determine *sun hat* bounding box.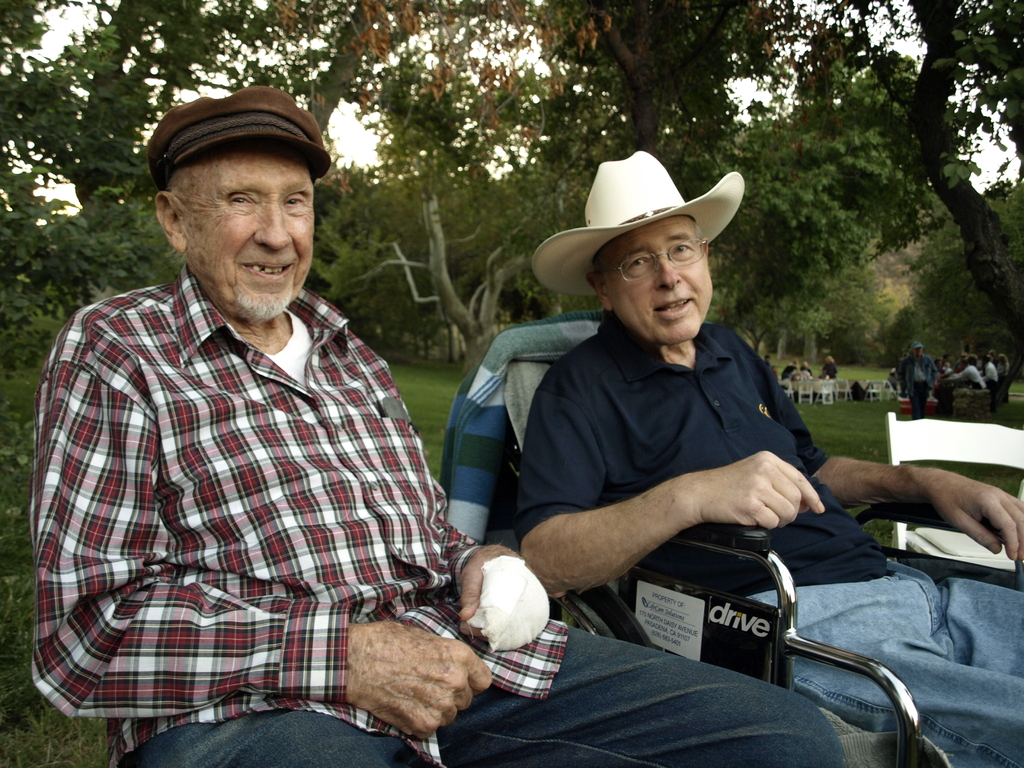
Determined: left=138, top=82, right=345, bottom=195.
